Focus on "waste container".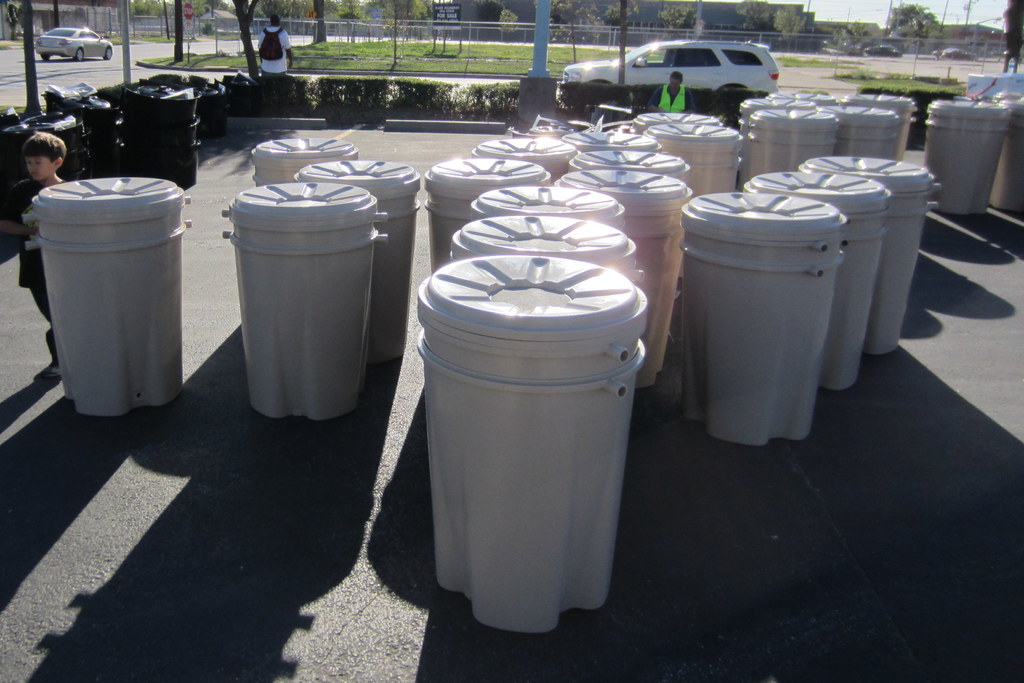
Focused at bbox=(226, 179, 397, 422).
